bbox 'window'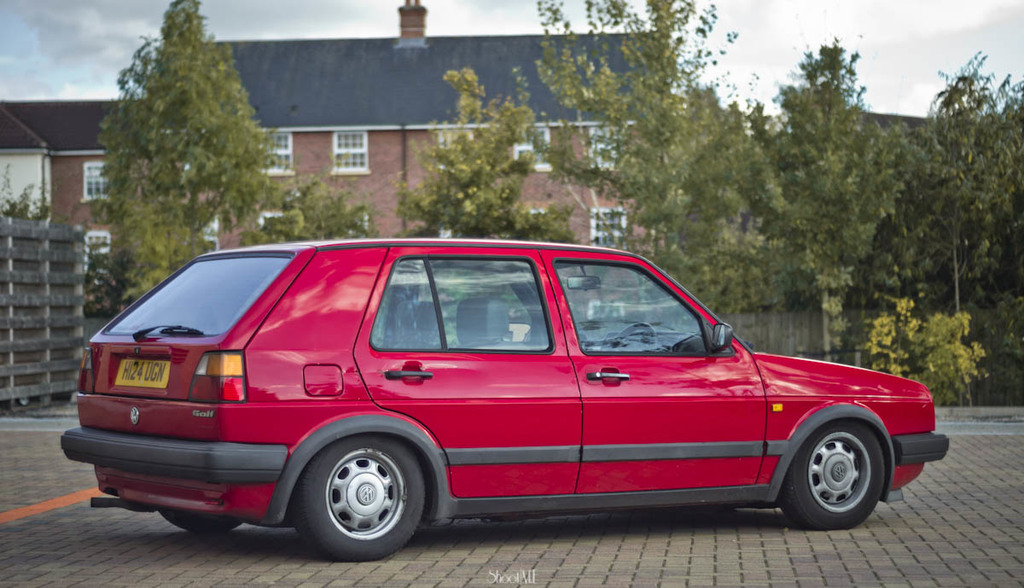
box=[260, 131, 296, 178]
